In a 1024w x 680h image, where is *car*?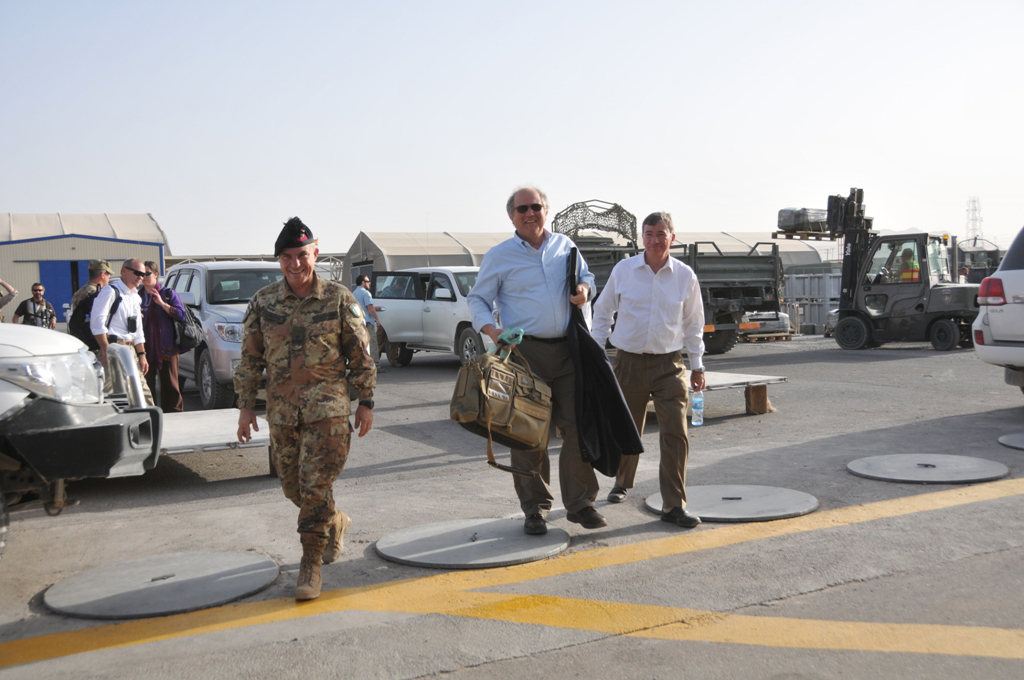
box=[158, 260, 332, 409].
